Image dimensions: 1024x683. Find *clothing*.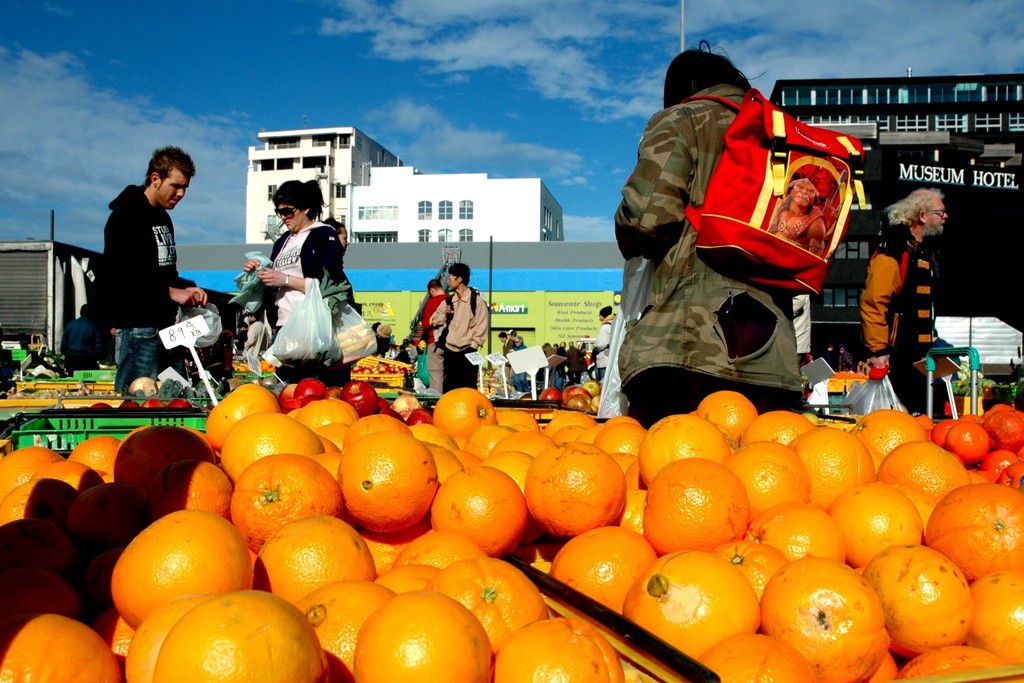
(left=555, top=338, right=568, bottom=383).
